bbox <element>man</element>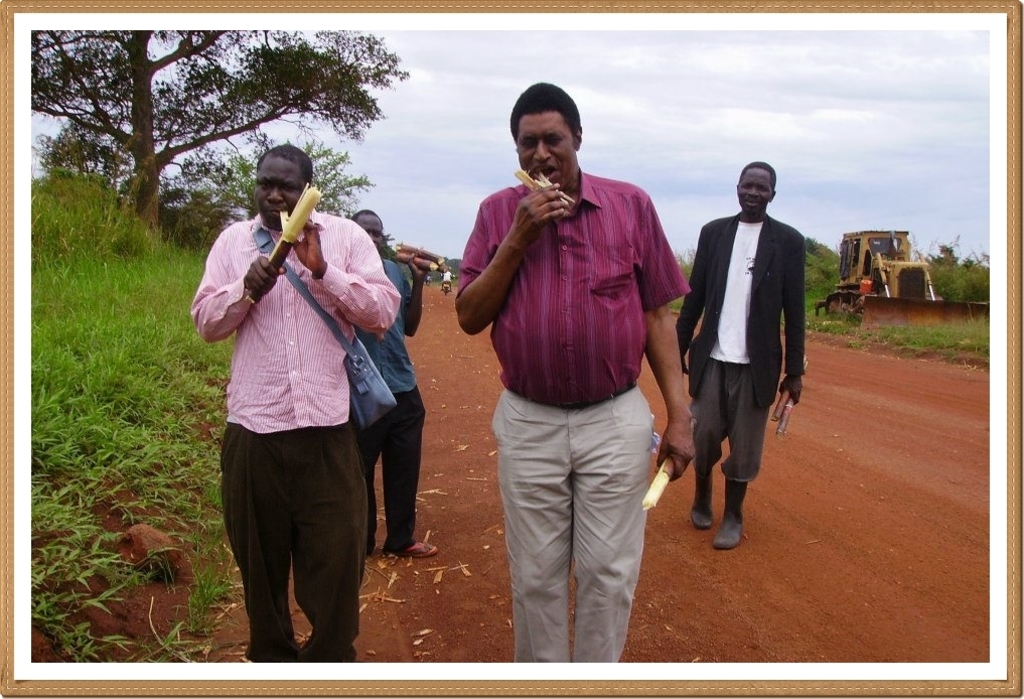
pyautogui.locateOnScreen(676, 155, 804, 554)
